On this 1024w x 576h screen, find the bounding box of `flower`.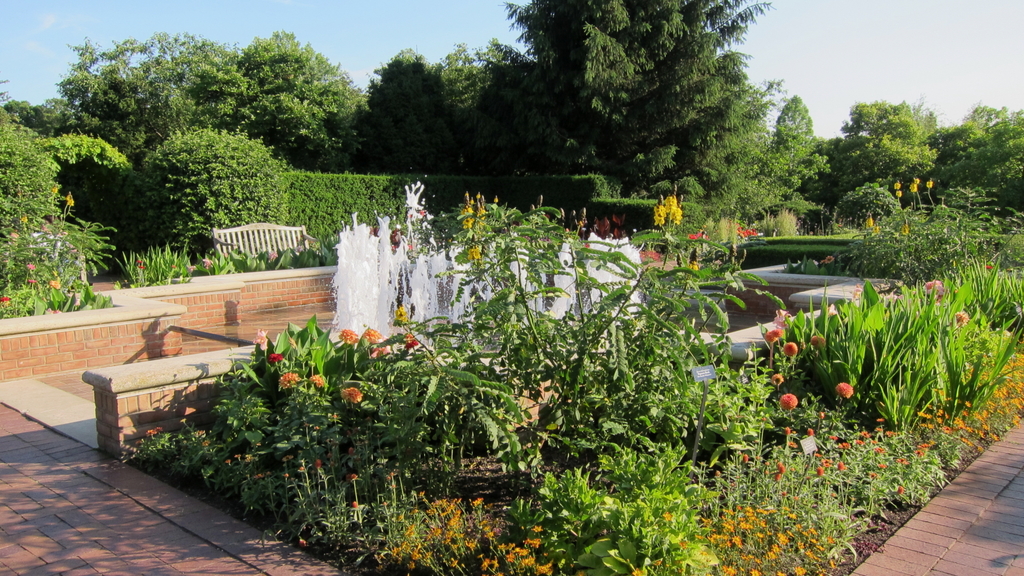
Bounding box: locate(28, 261, 36, 272).
